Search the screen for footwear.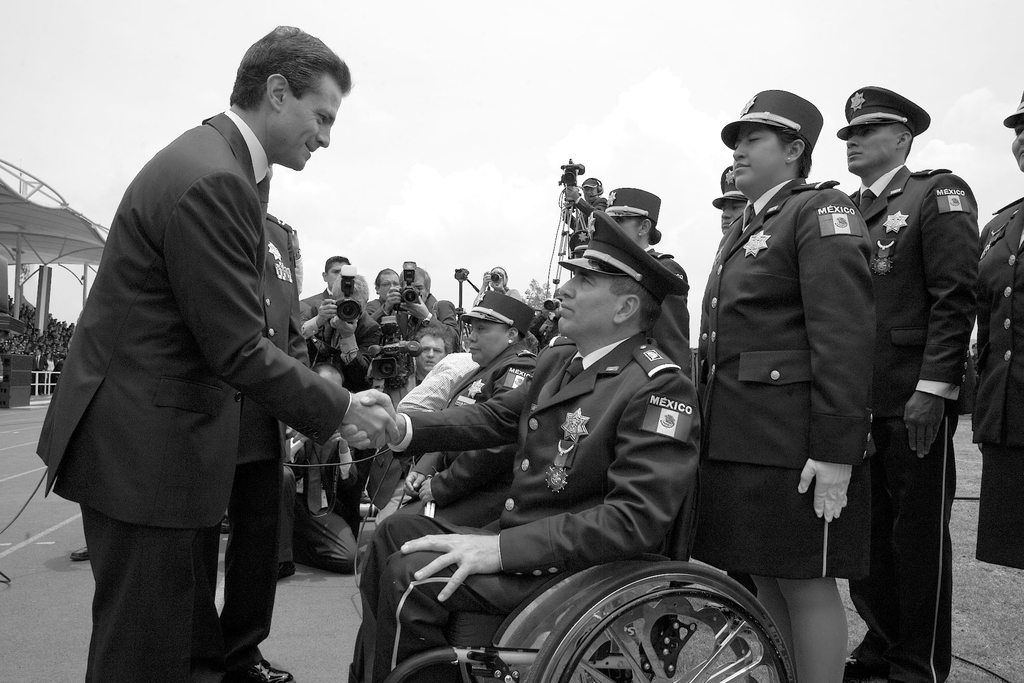
Found at 226 657 293 682.
